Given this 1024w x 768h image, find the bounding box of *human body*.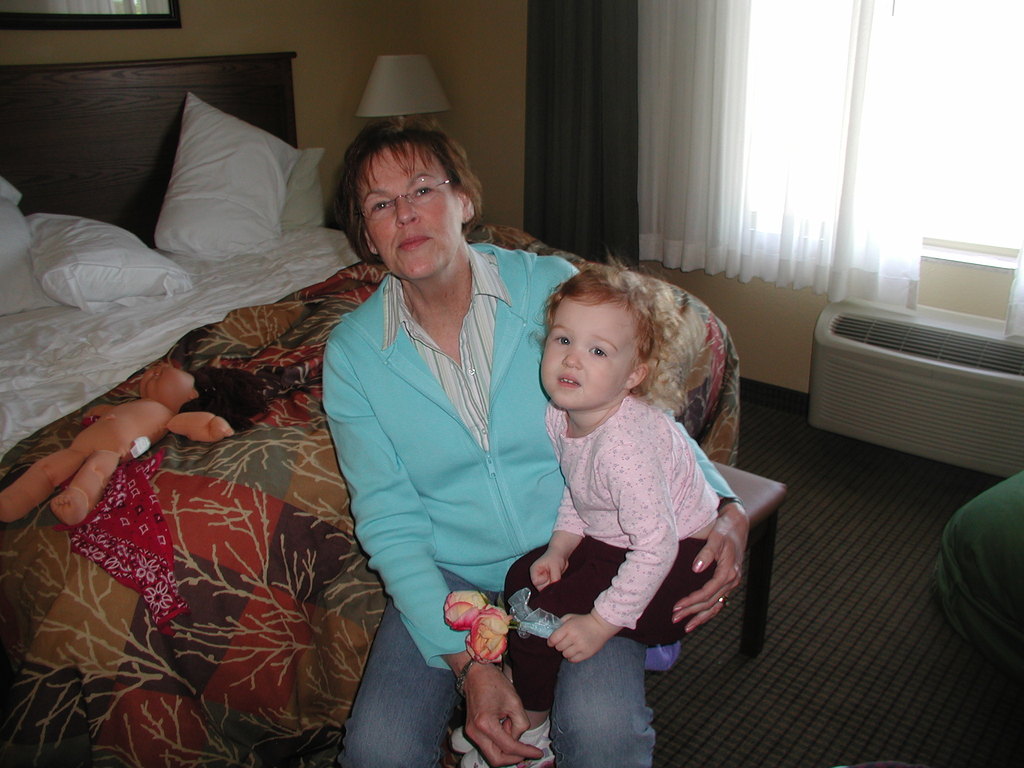
936/472/1023/707.
